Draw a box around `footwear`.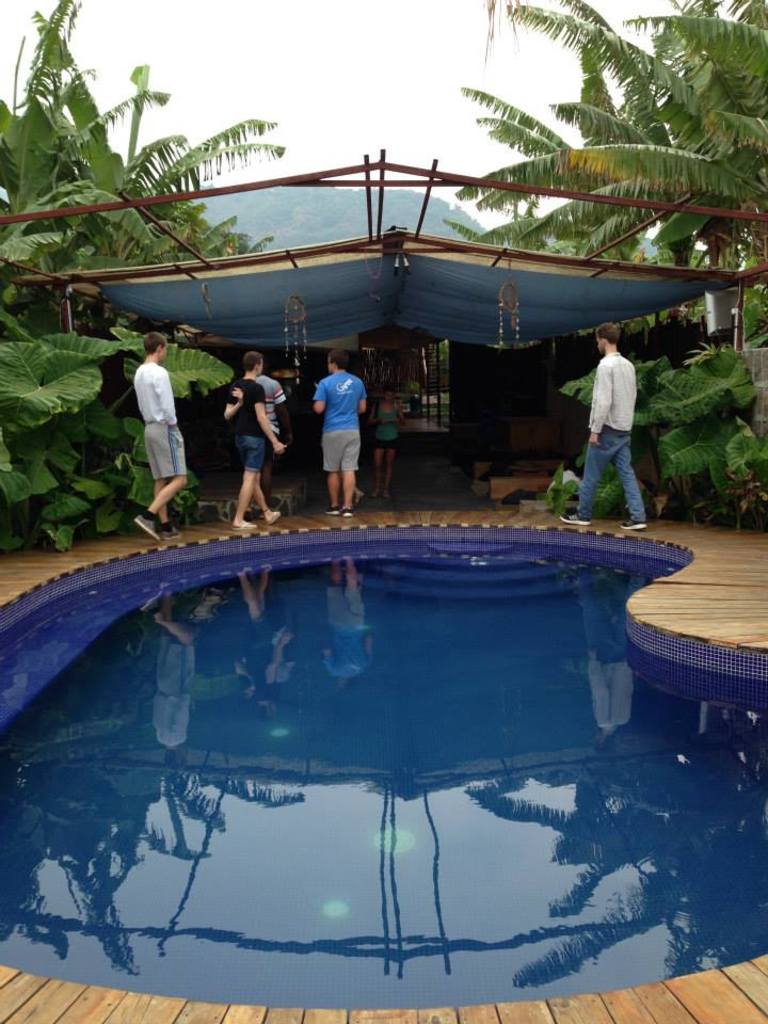
<region>137, 511, 161, 540</region>.
